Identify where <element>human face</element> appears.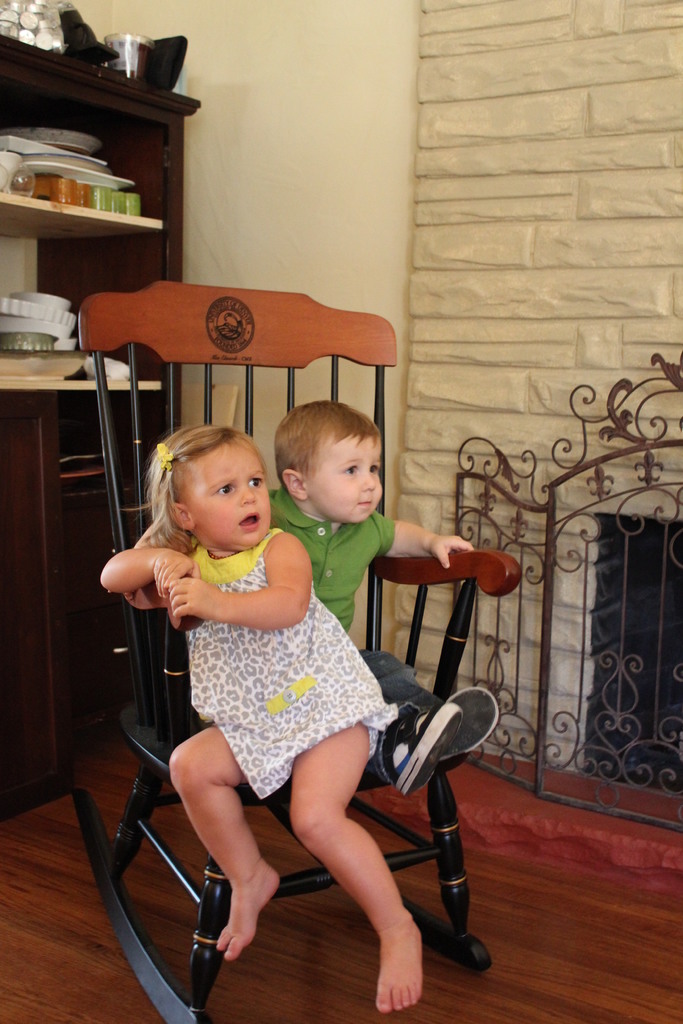
Appears at l=175, t=435, r=277, b=556.
